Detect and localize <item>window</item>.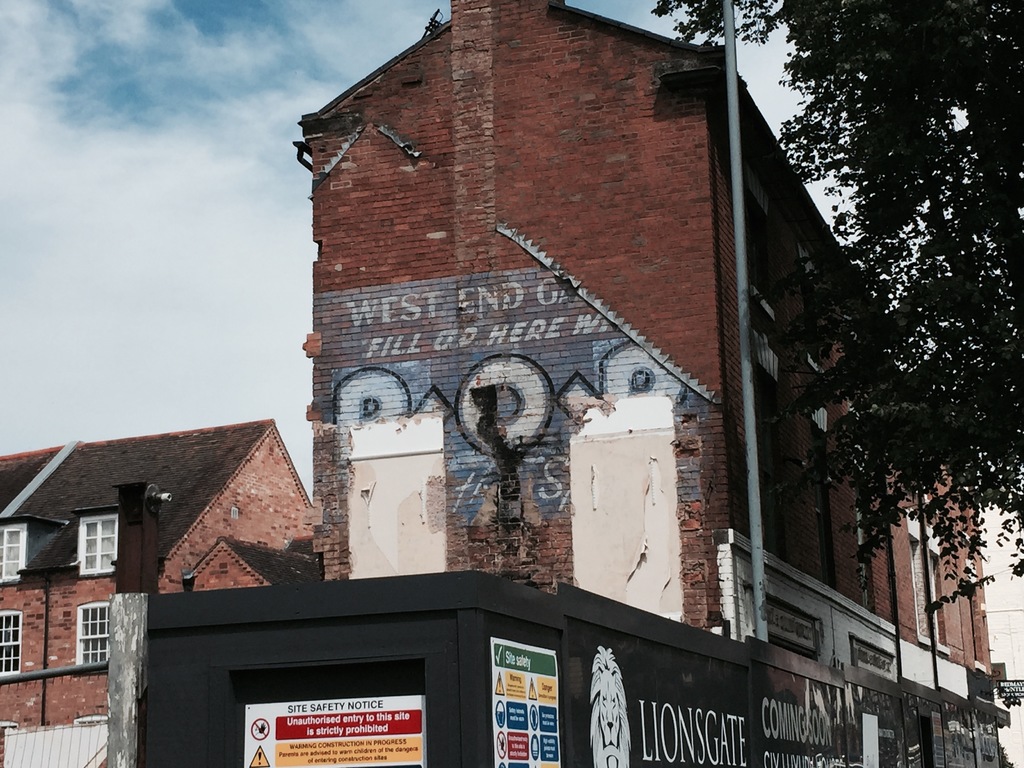
Localized at 854, 493, 863, 614.
